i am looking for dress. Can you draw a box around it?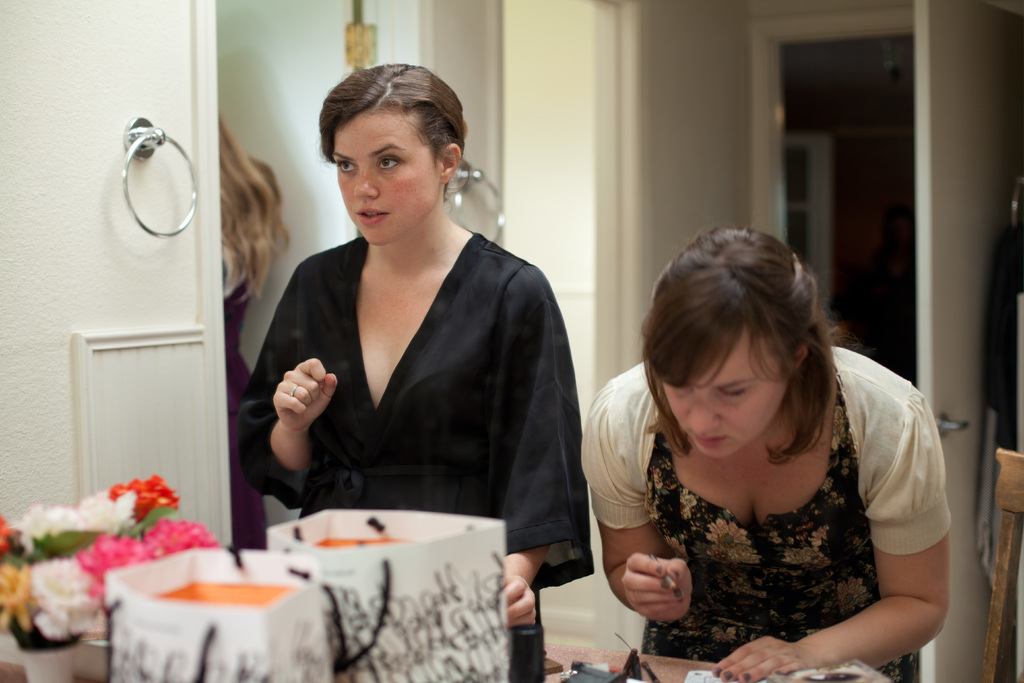
Sure, the bounding box is bbox=[230, 236, 600, 682].
